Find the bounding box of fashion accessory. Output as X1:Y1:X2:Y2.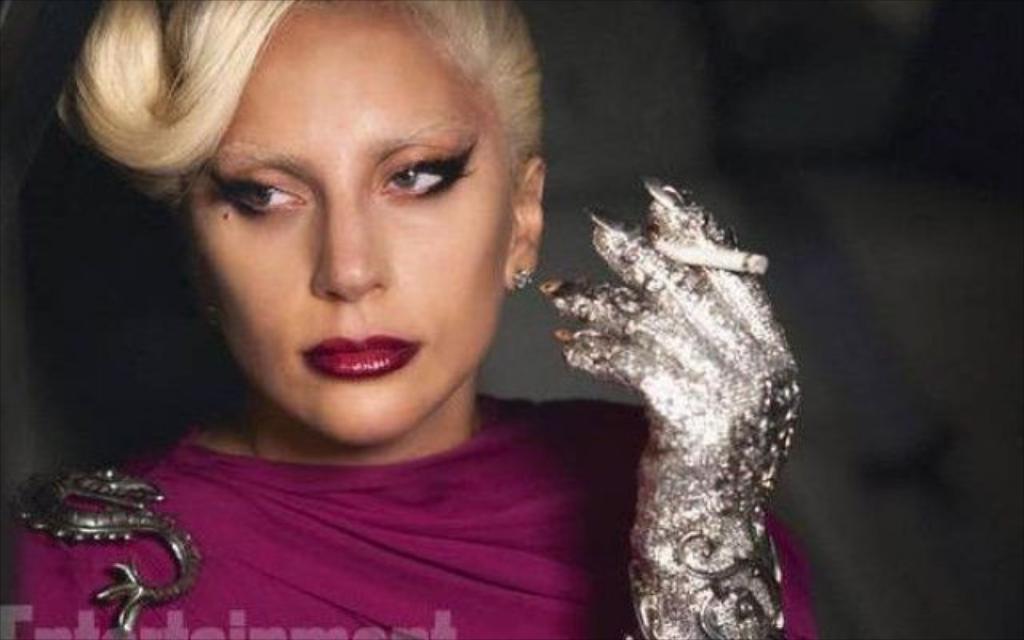
517:275:533:294.
